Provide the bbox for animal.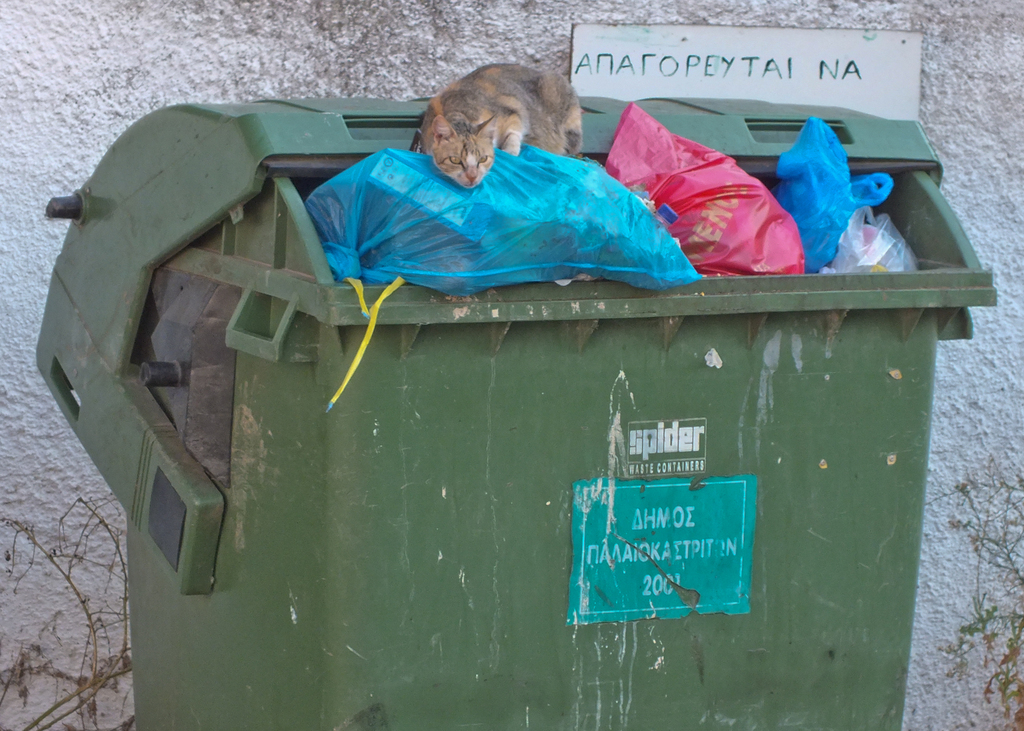
locate(419, 62, 579, 184).
